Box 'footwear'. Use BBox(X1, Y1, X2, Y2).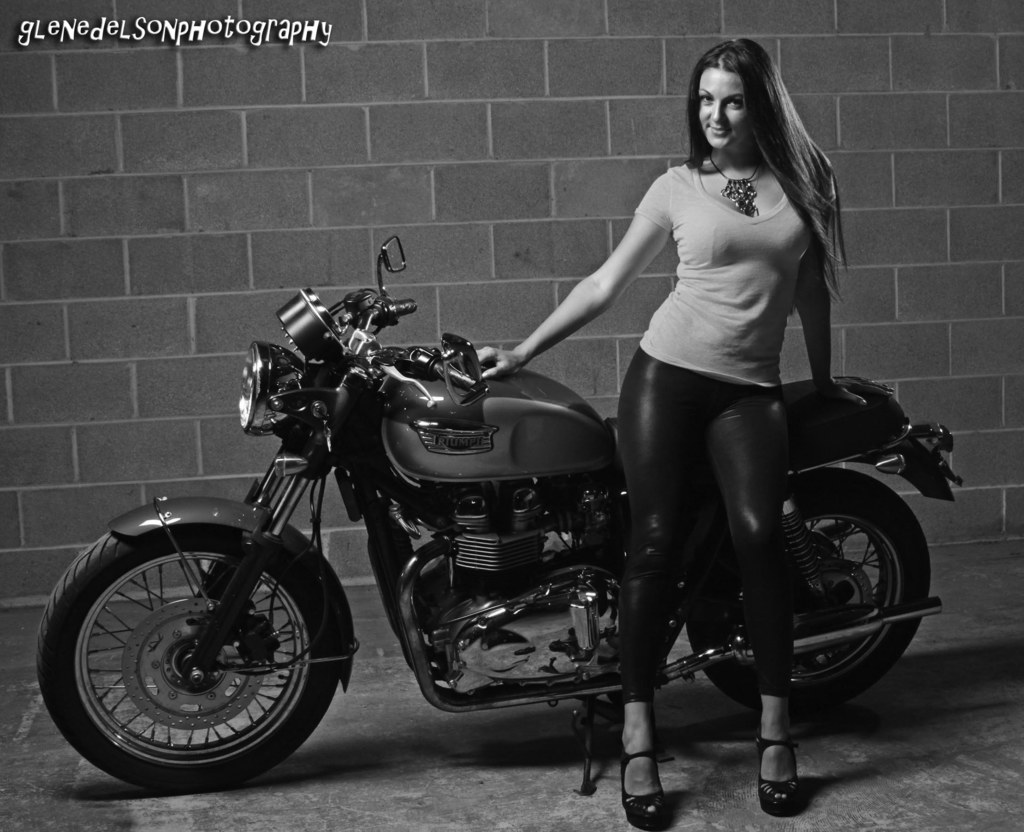
BBox(618, 742, 666, 828).
